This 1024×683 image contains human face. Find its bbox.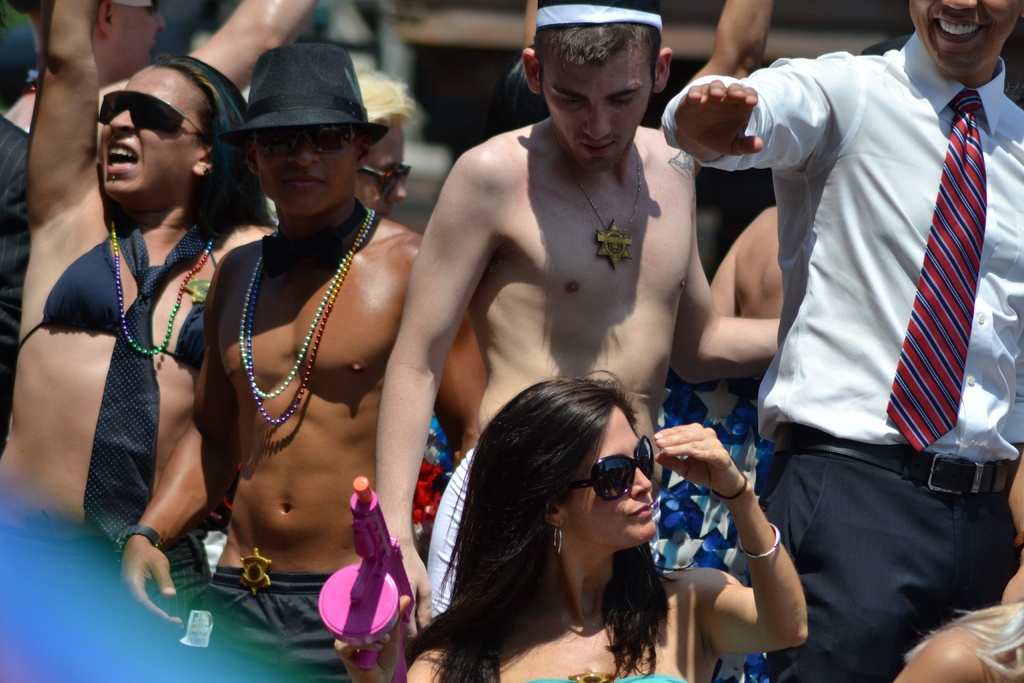
[x1=540, y1=52, x2=655, y2=169].
